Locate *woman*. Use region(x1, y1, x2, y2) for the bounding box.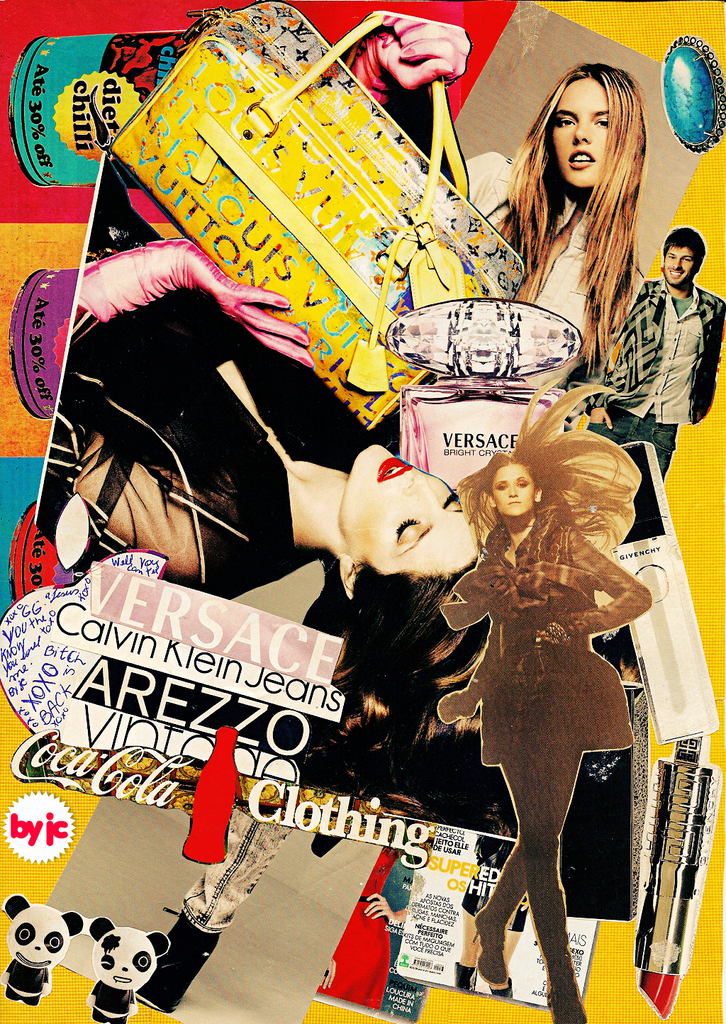
region(429, 369, 653, 1023).
